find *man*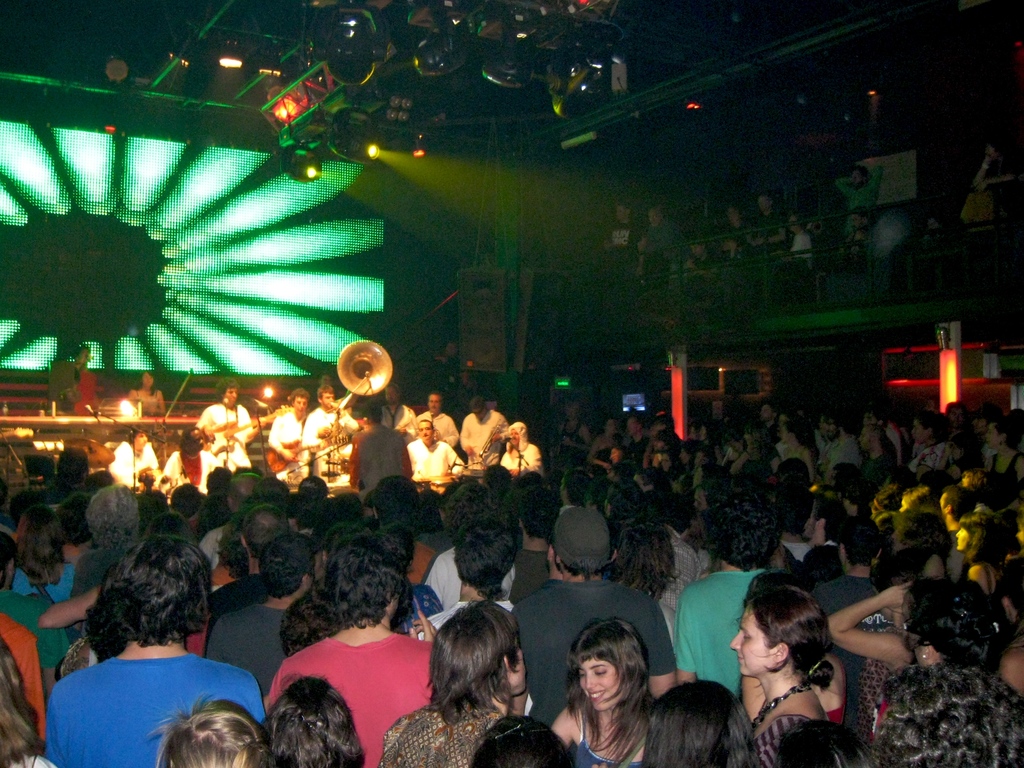
bbox(636, 210, 691, 269)
